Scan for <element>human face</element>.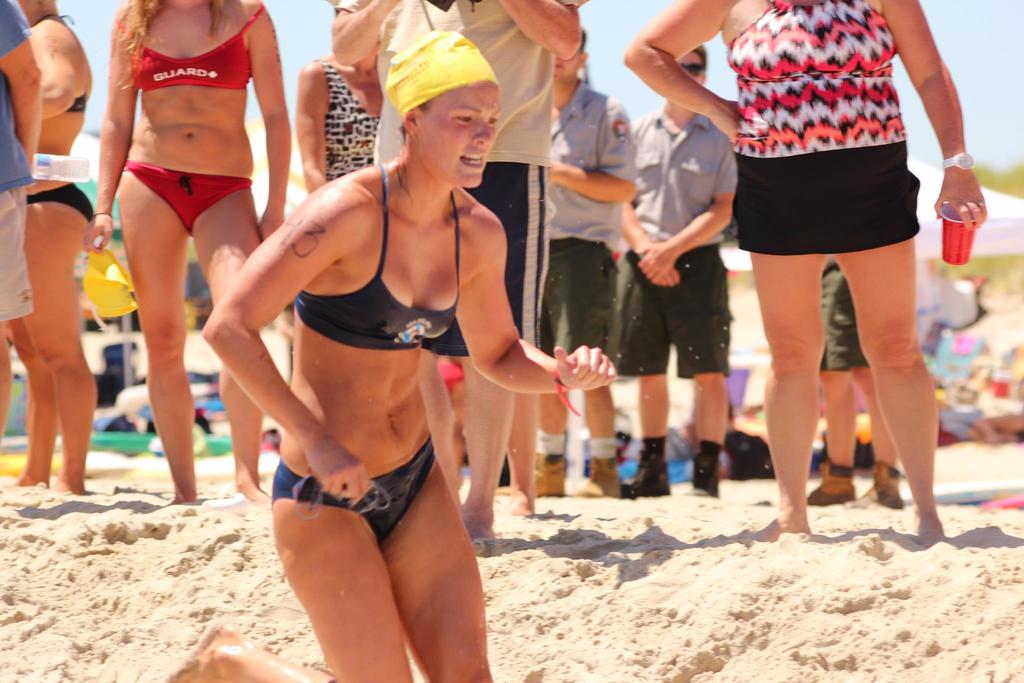
Scan result: <bbox>409, 75, 505, 192</bbox>.
